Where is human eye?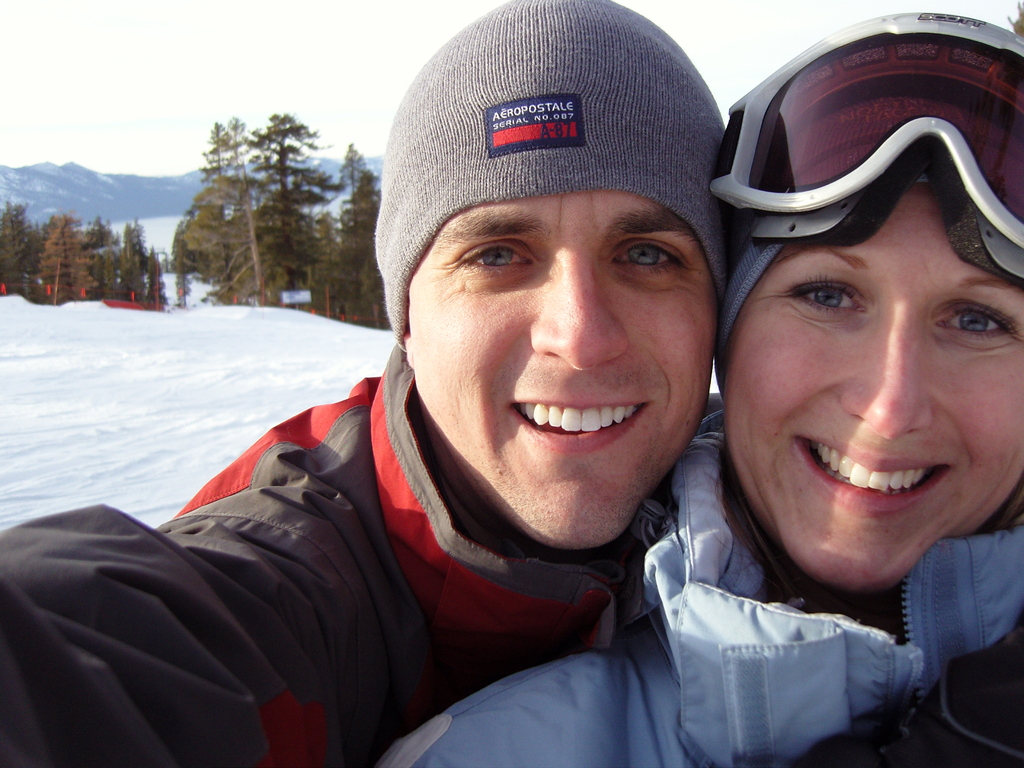
{"x1": 776, "y1": 275, "x2": 868, "y2": 312}.
